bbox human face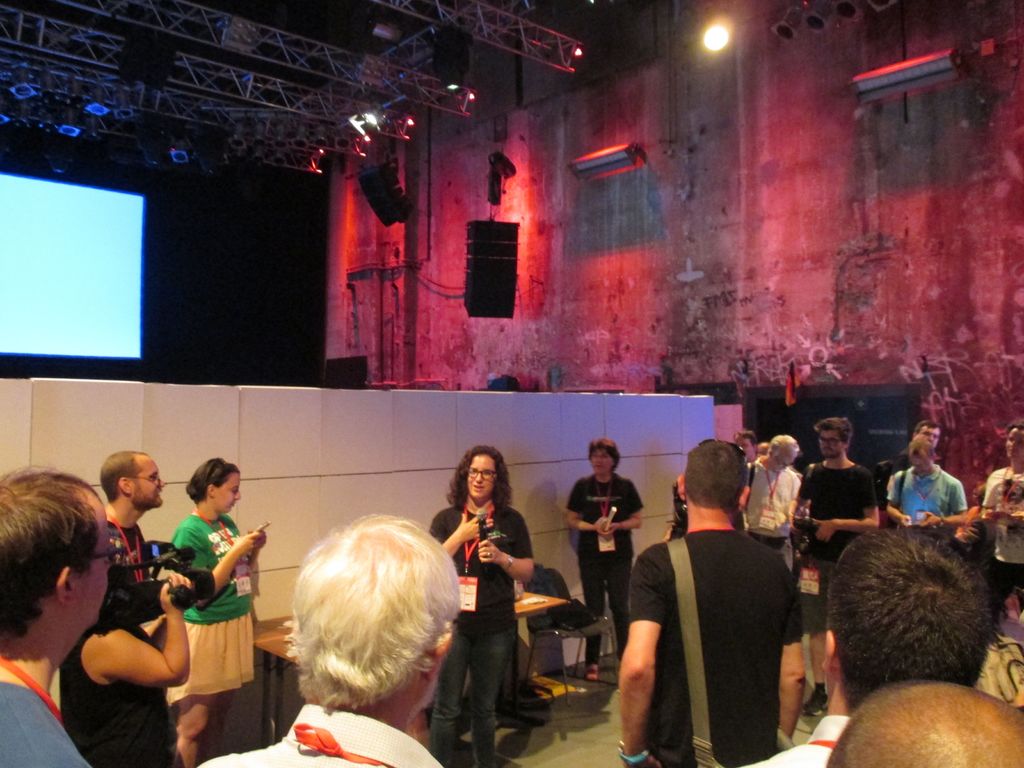
BBox(1002, 426, 1023, 462)
